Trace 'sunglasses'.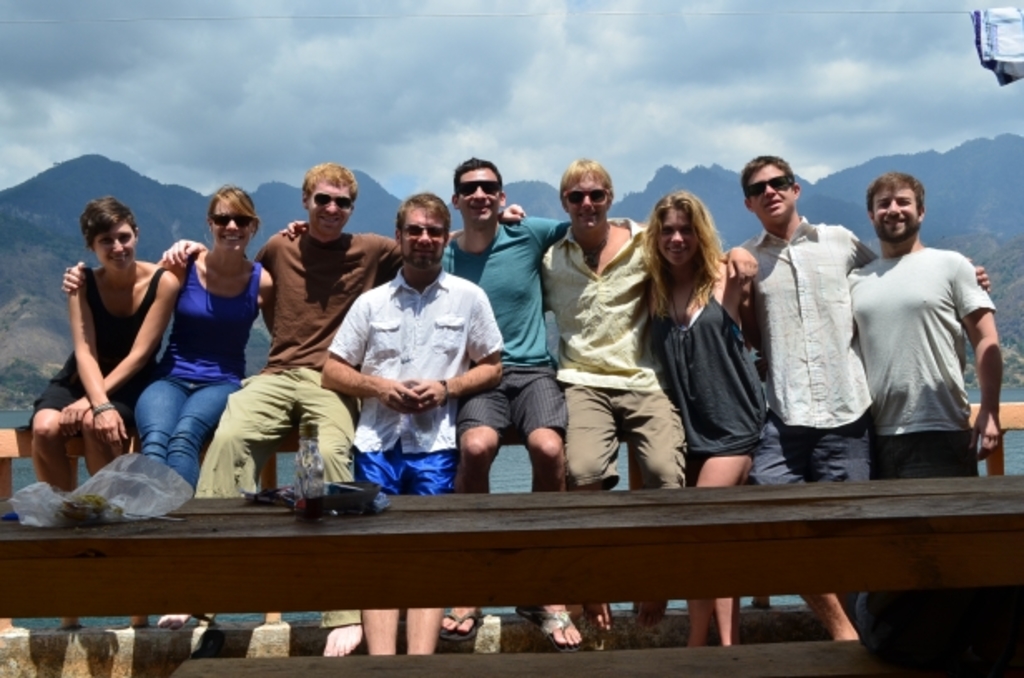
Traced to rect(404, 224, 442, 236).
